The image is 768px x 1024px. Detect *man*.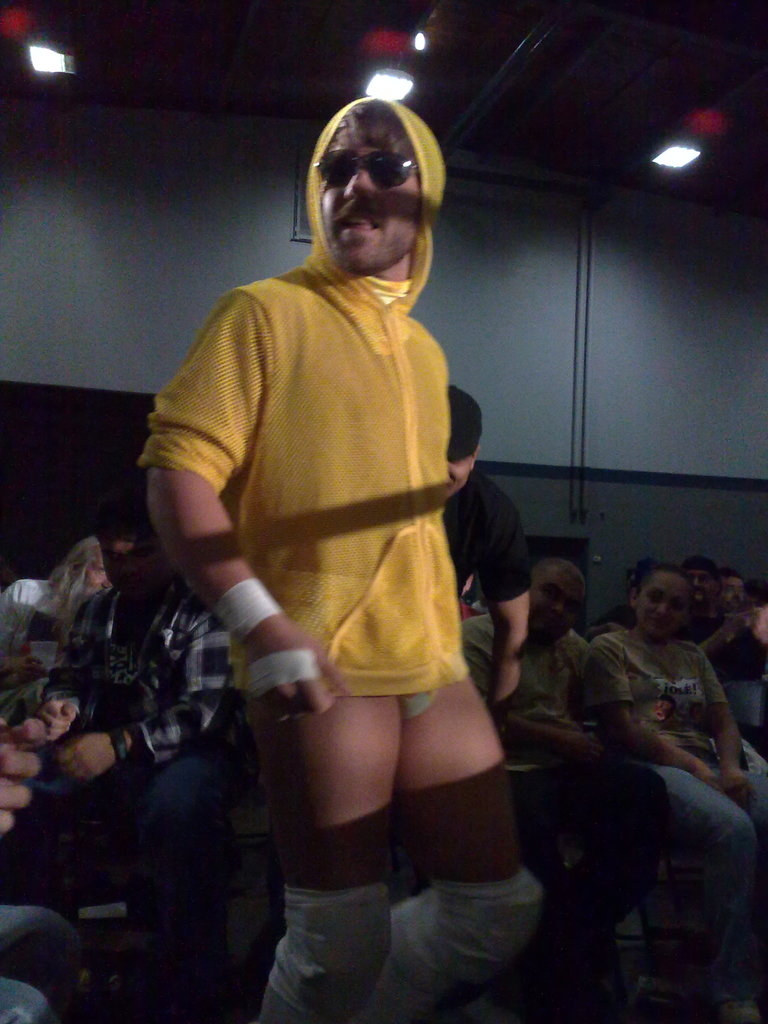
Detection: locate(13, 496, 248, 1000).
